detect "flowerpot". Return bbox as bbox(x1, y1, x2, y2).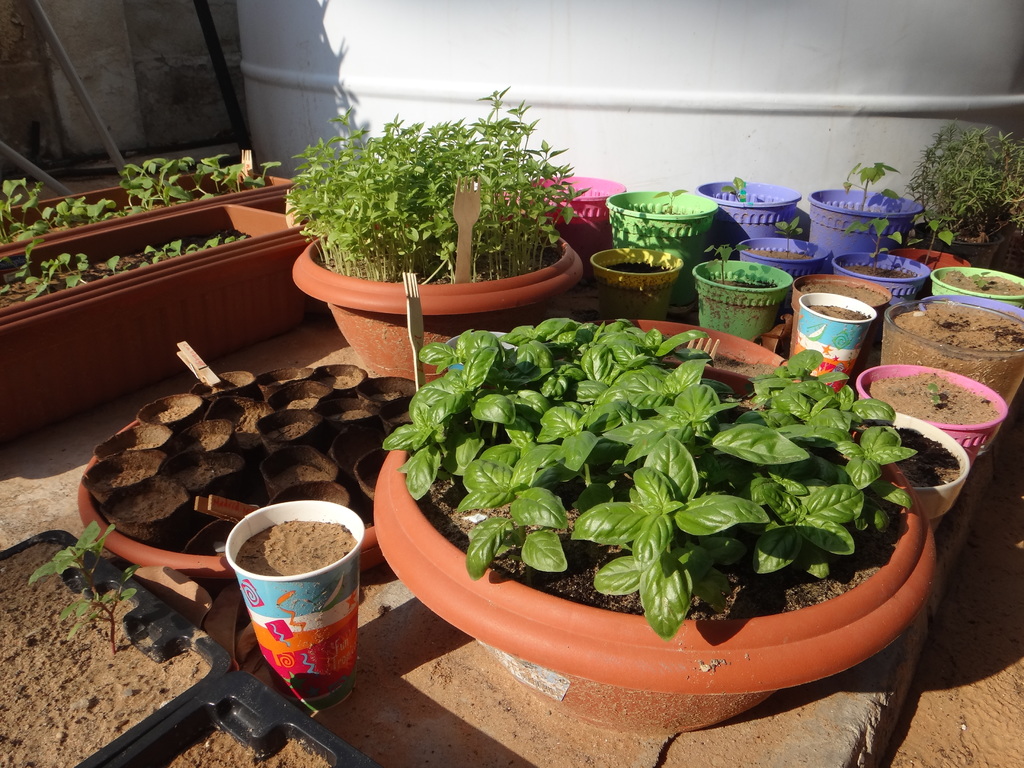
bbox(797, 294, 877, 387).
